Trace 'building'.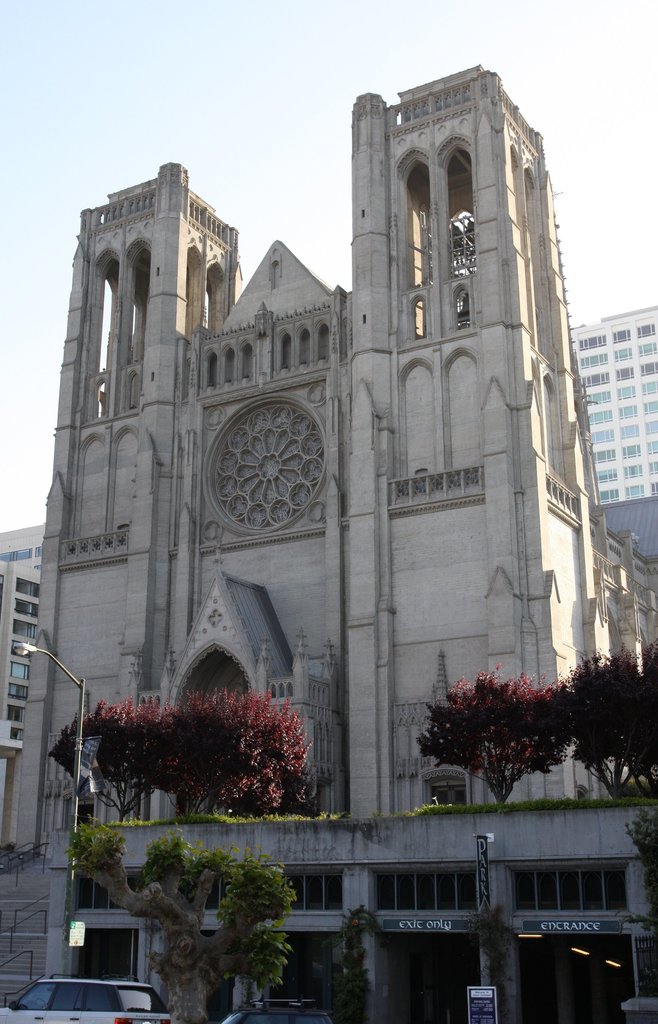
Traced to [left=569, top=297, right=657, bottom=505].
